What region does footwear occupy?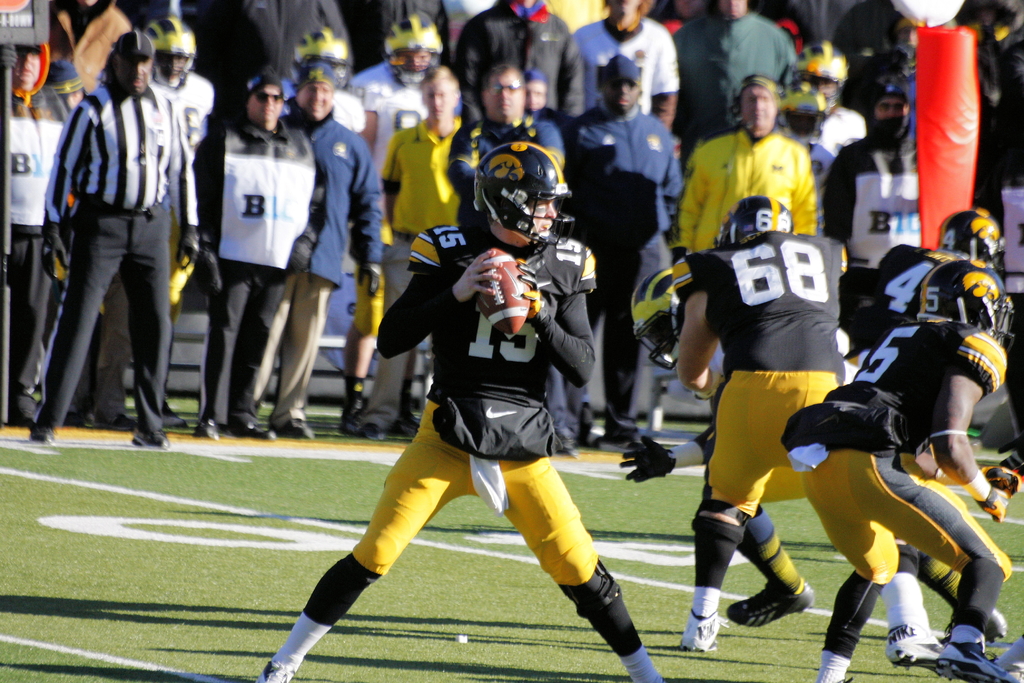
bbox(19, 424, 53, 449).
